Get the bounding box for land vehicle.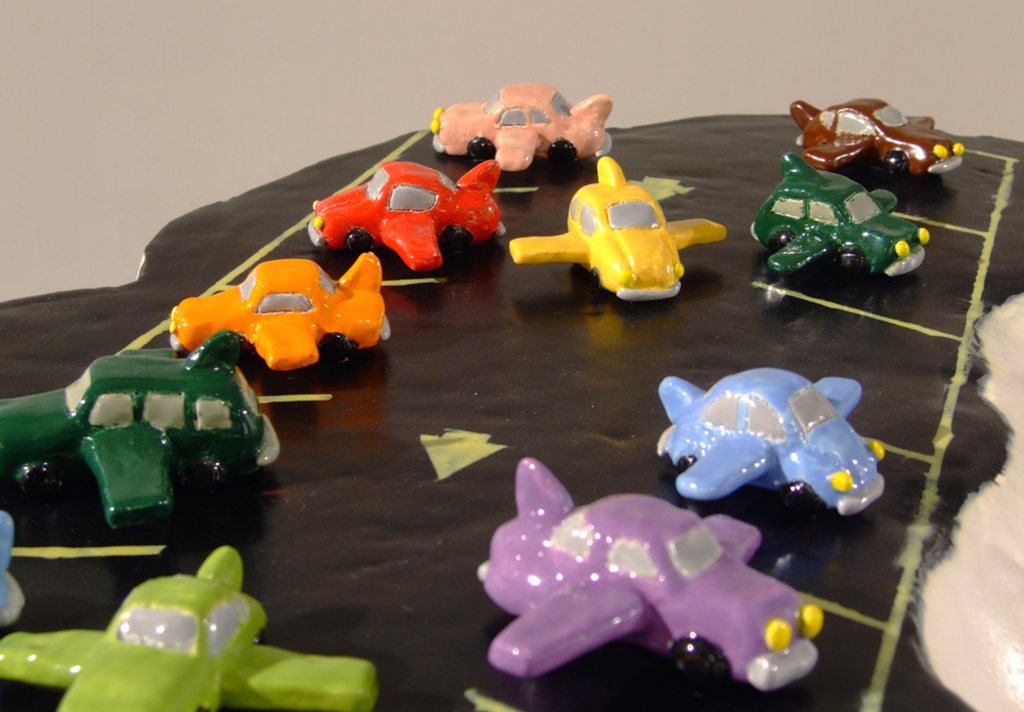
bbox=(2, 332, 264, 566).
